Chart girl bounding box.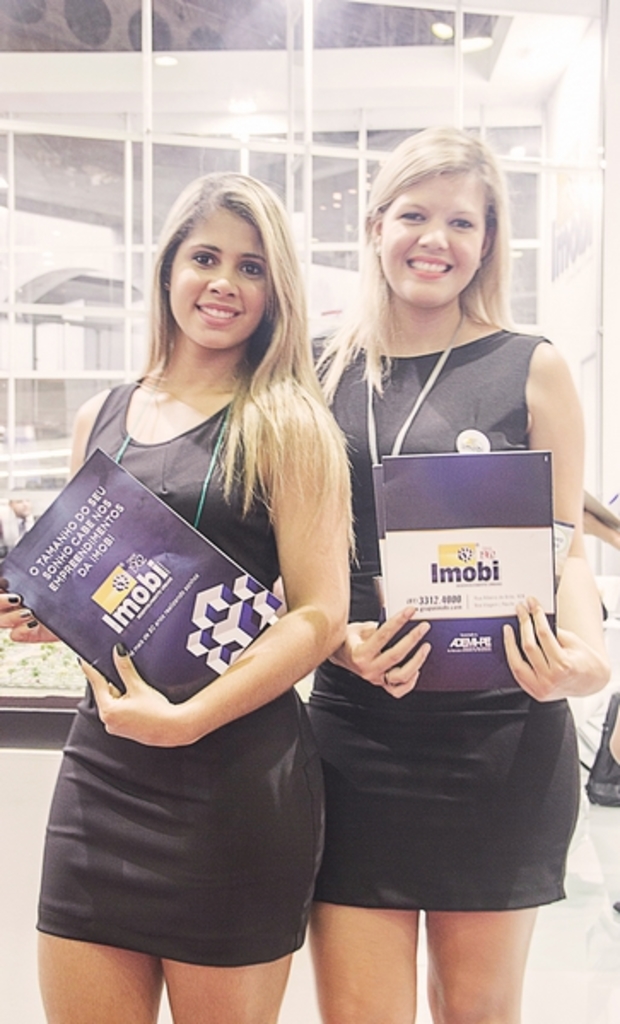
Charted: (x1=0, y1=167, x2=348, y2=1022).
